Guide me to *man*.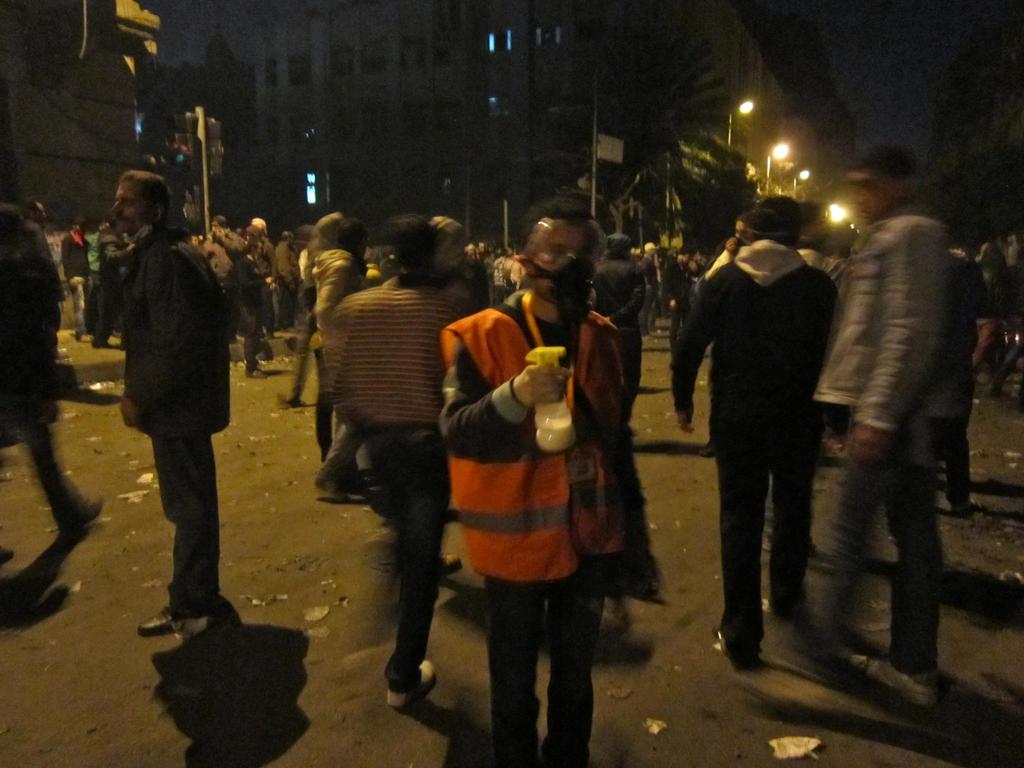
Guidance: box=[307, 218, 369, 464].
